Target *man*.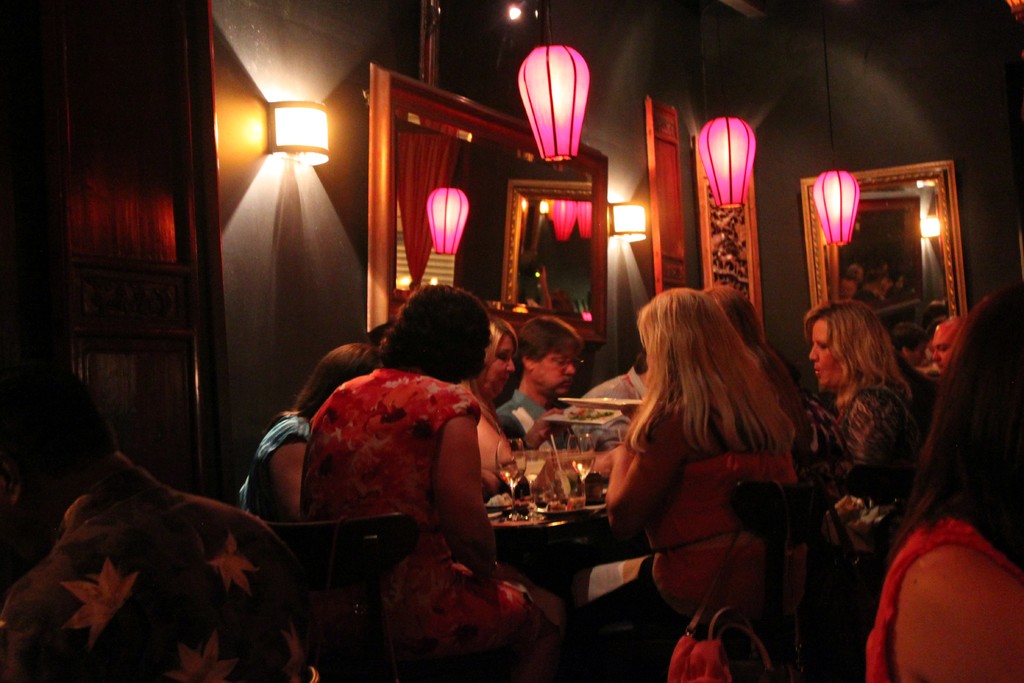
Target region: crop(929, 317, 973, 377).
